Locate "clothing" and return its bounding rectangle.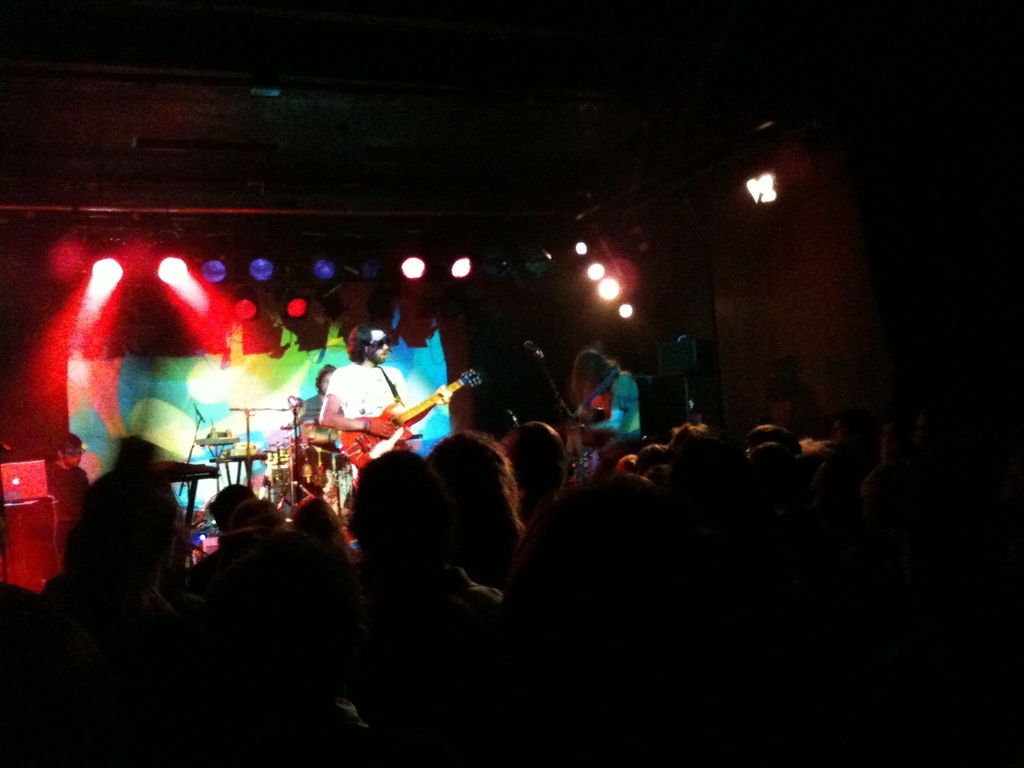
bbox=(286, 380, 320, 433).
